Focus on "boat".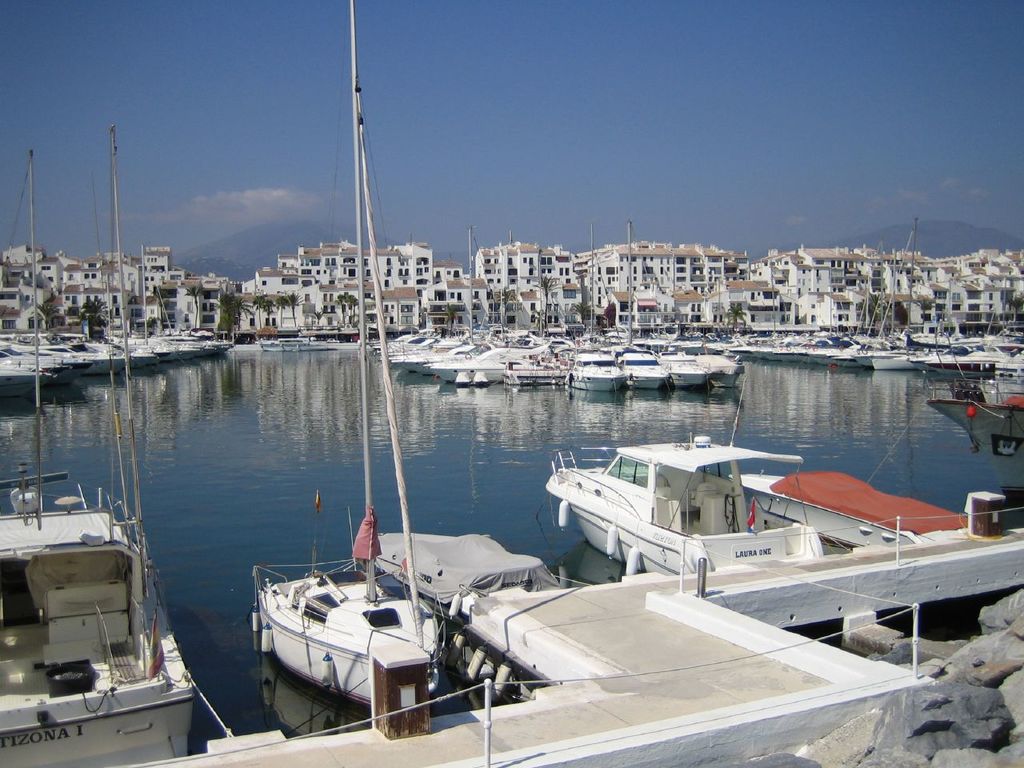
Focused at locate(920, 378, 1023, 526).
